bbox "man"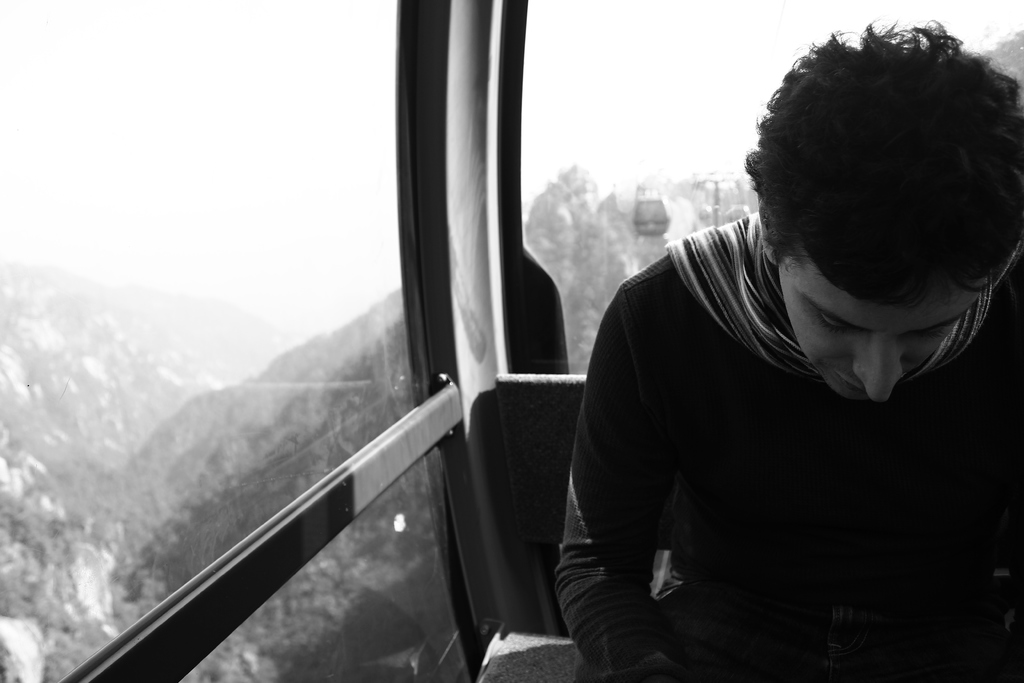
crop(554, 24, 1023, 682)
